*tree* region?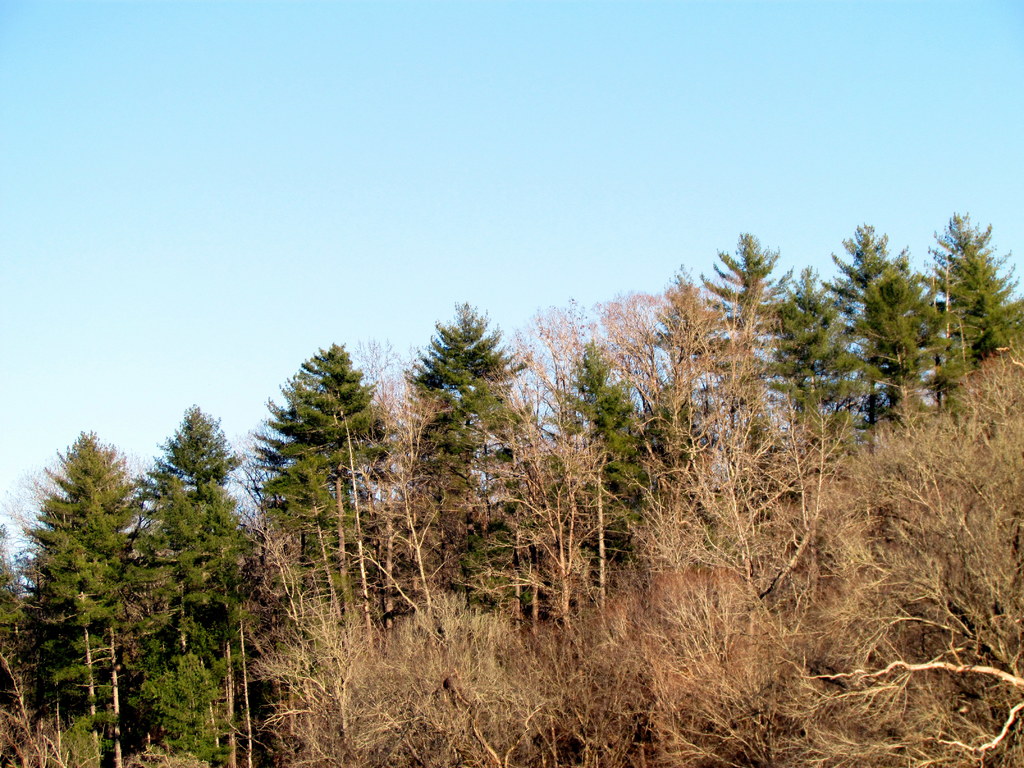
[261, 452, 369, 698]
